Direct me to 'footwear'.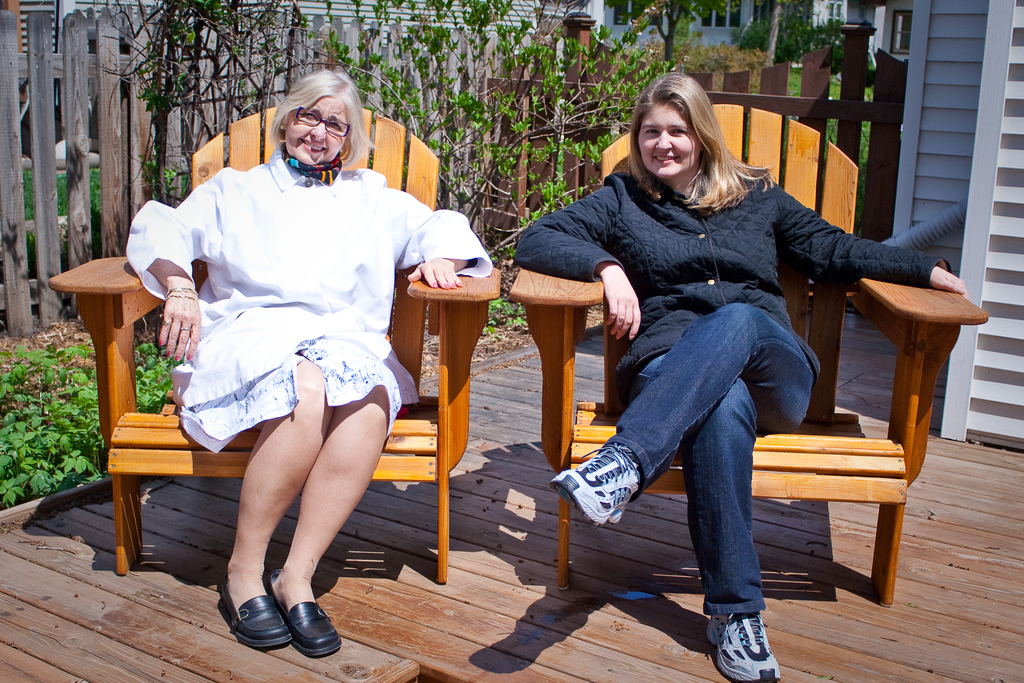
Direction: 194:584:338:659.
